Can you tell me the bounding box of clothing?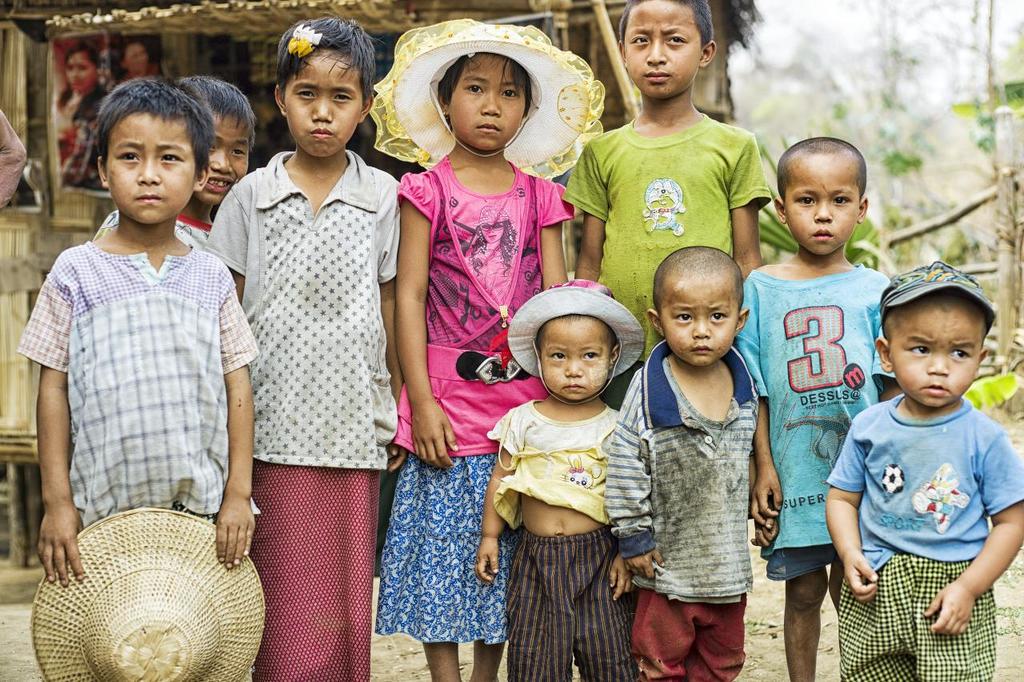
831/558/996/681.
